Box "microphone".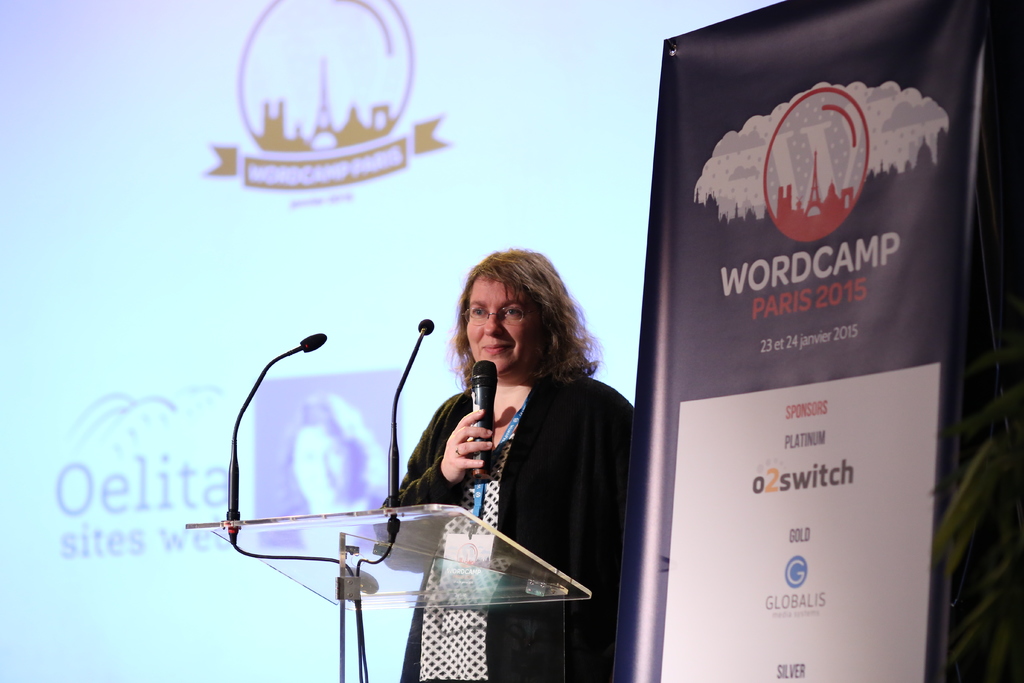
<box>472,359,499,483</box>.
